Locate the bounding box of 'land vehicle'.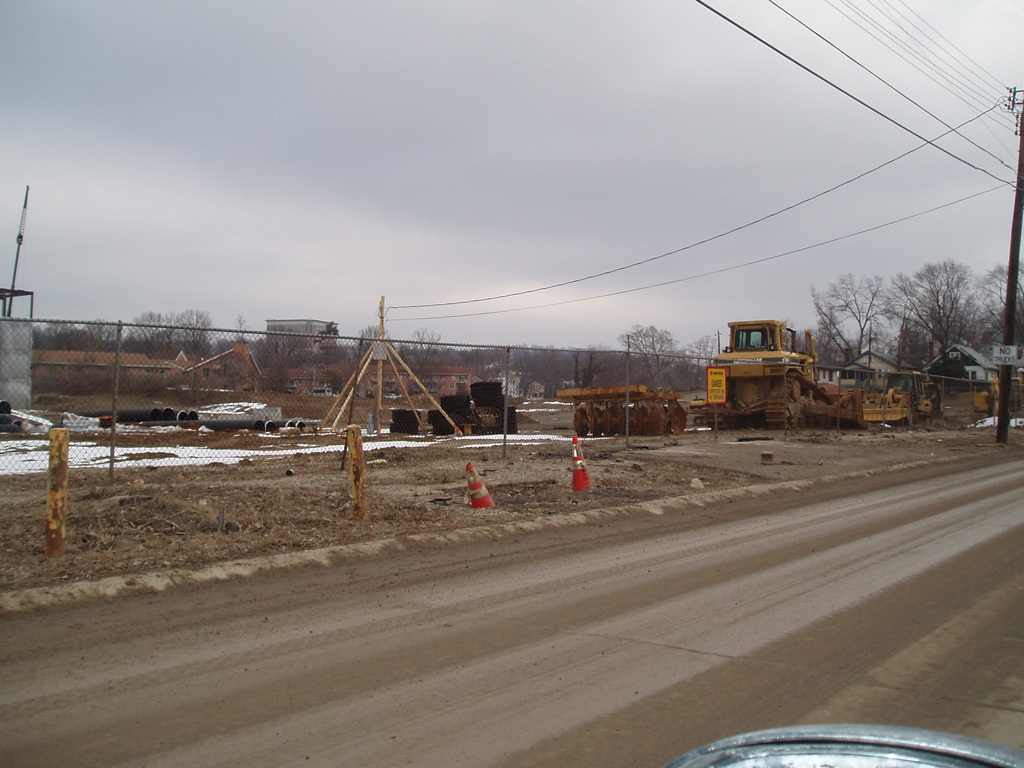
Bounding box: locate(663, 722, 1023, 767).
